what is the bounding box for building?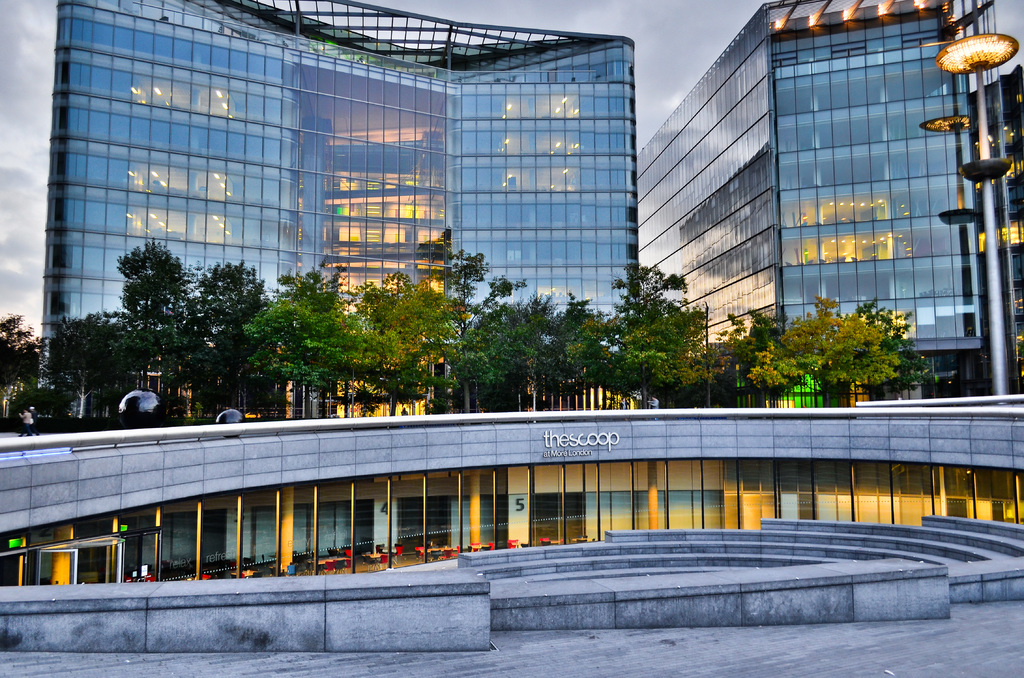
left=972, top=69, right=1023, bottom=359.
